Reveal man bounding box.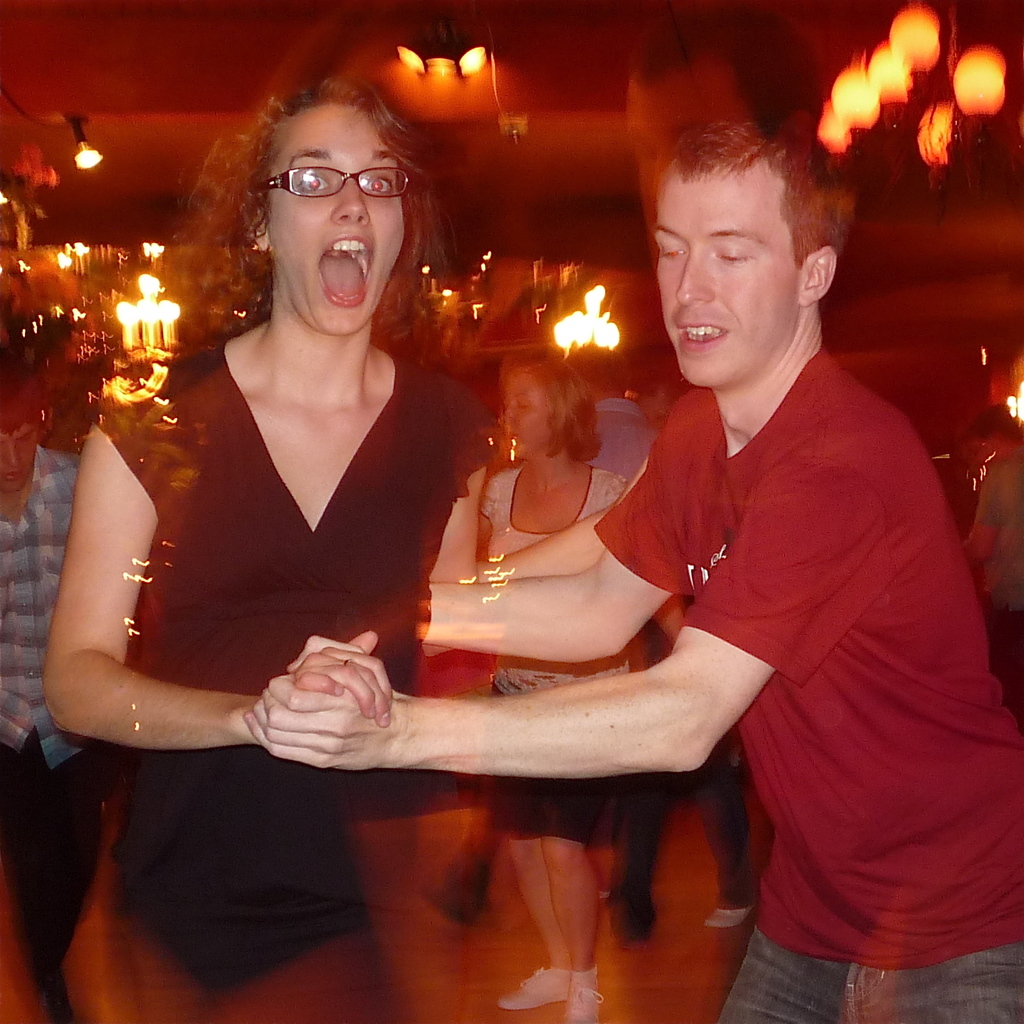
Revealed: locate(239, 106, 1023, 1023).
